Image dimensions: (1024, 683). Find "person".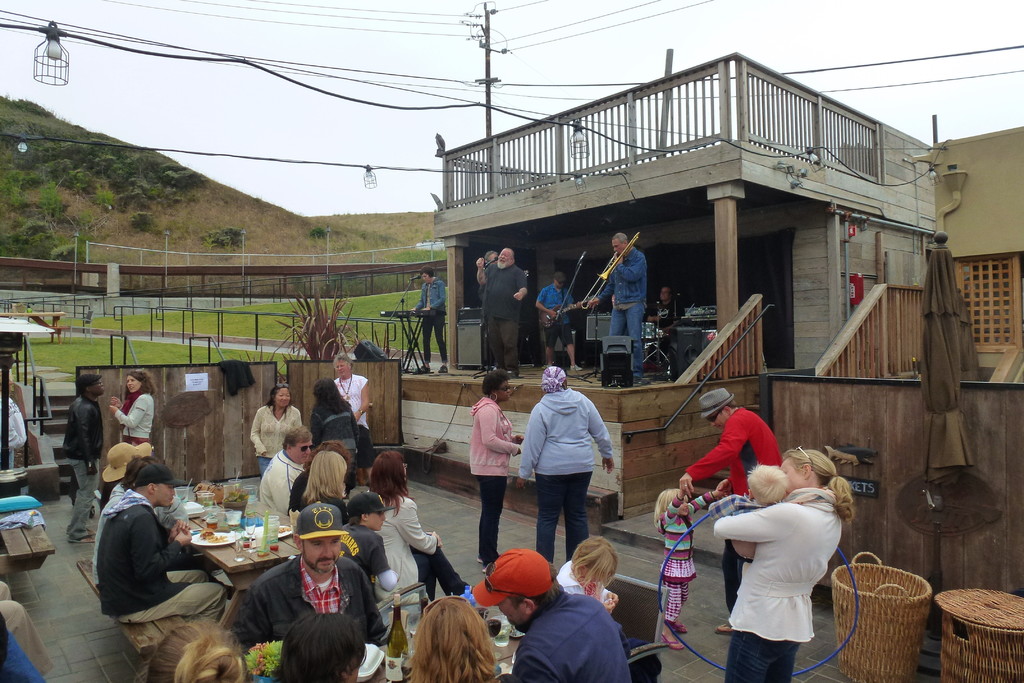
(left=407, top=595, right=515, bottom=682).
